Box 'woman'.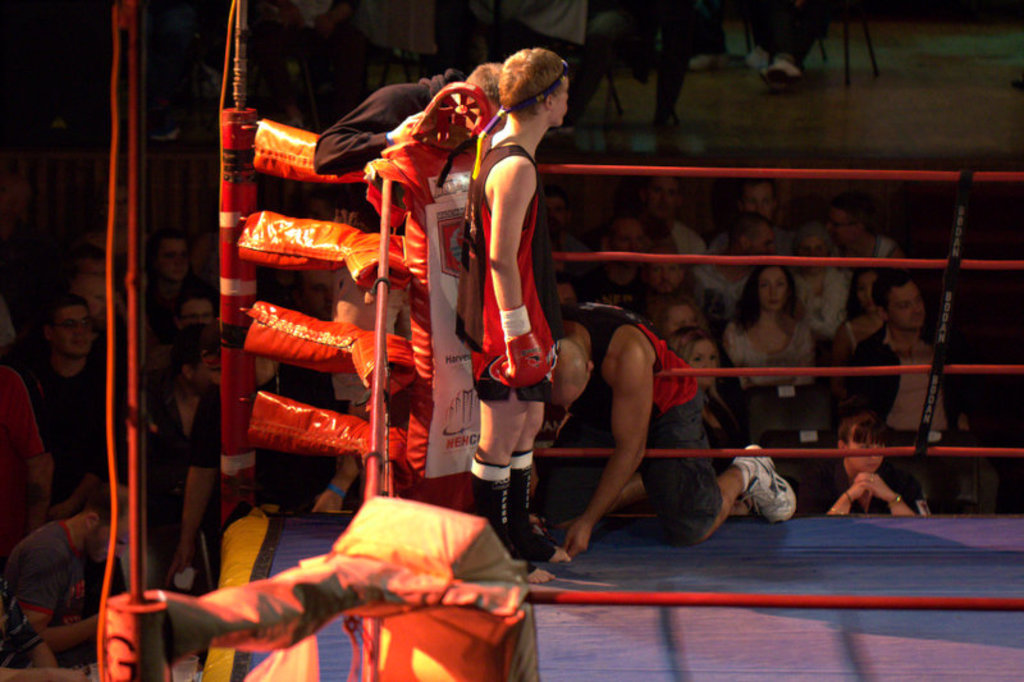
detection(666, 329, 745, 473).
